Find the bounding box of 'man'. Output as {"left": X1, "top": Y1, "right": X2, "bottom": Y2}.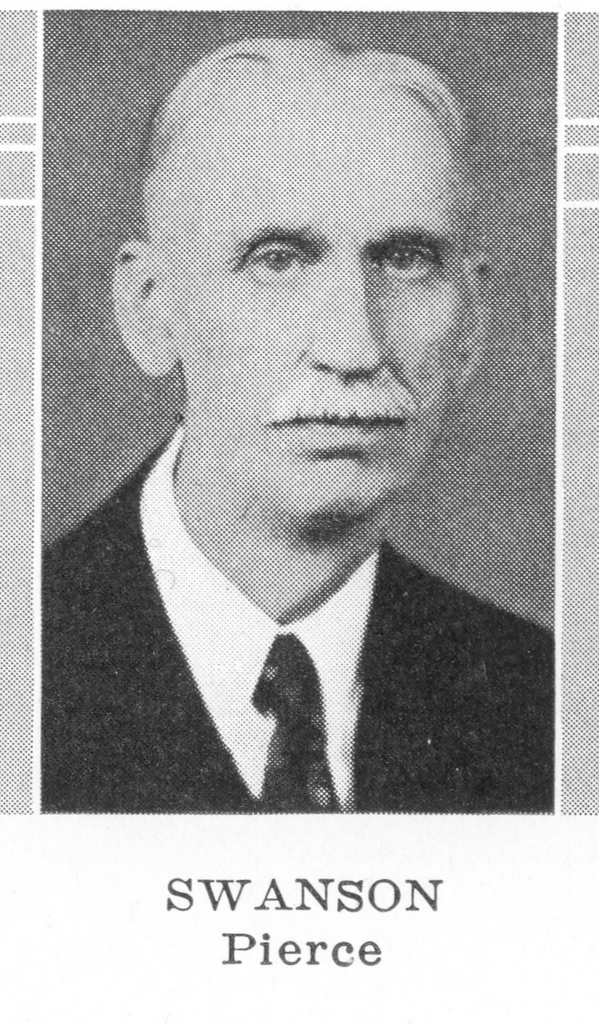
{"left": 40, "top": 40, "right": 557, "bottom": 819}.
